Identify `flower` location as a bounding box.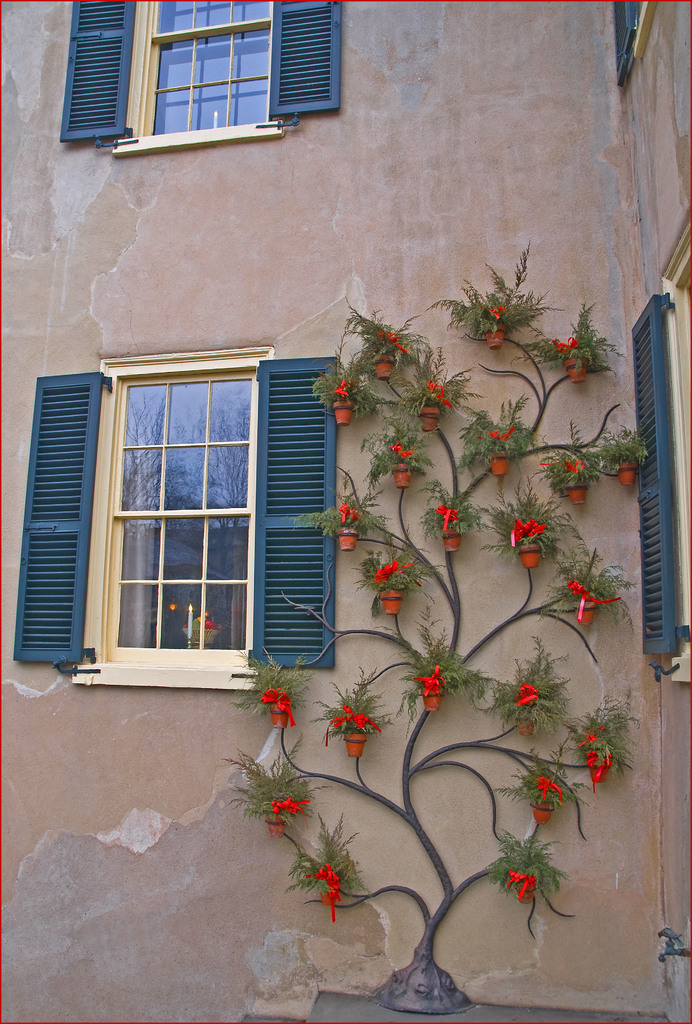
bbox=(310, 865, 343, 928).
